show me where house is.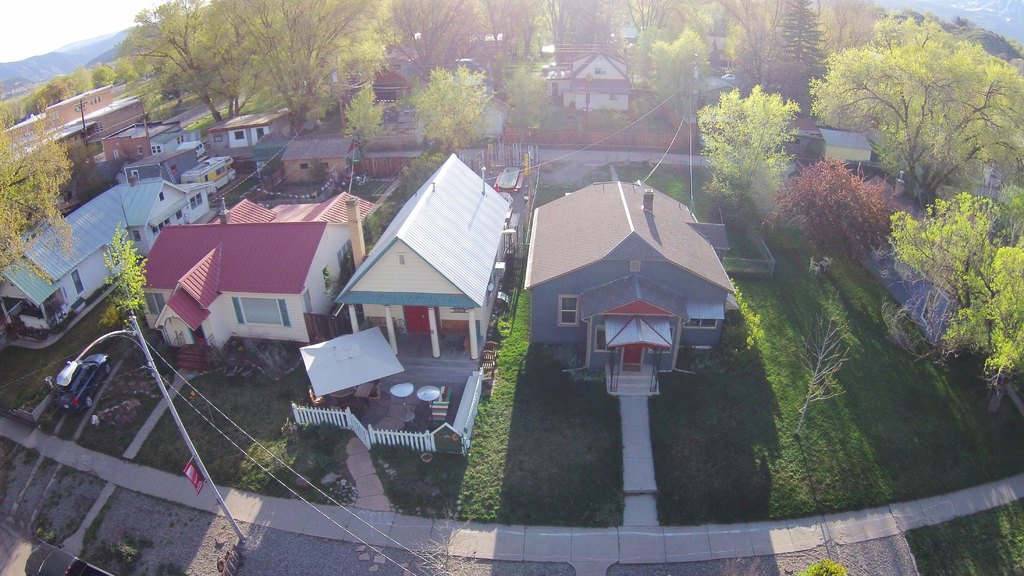
house is at x1=345 y1=65 x2=409 y2=113.
